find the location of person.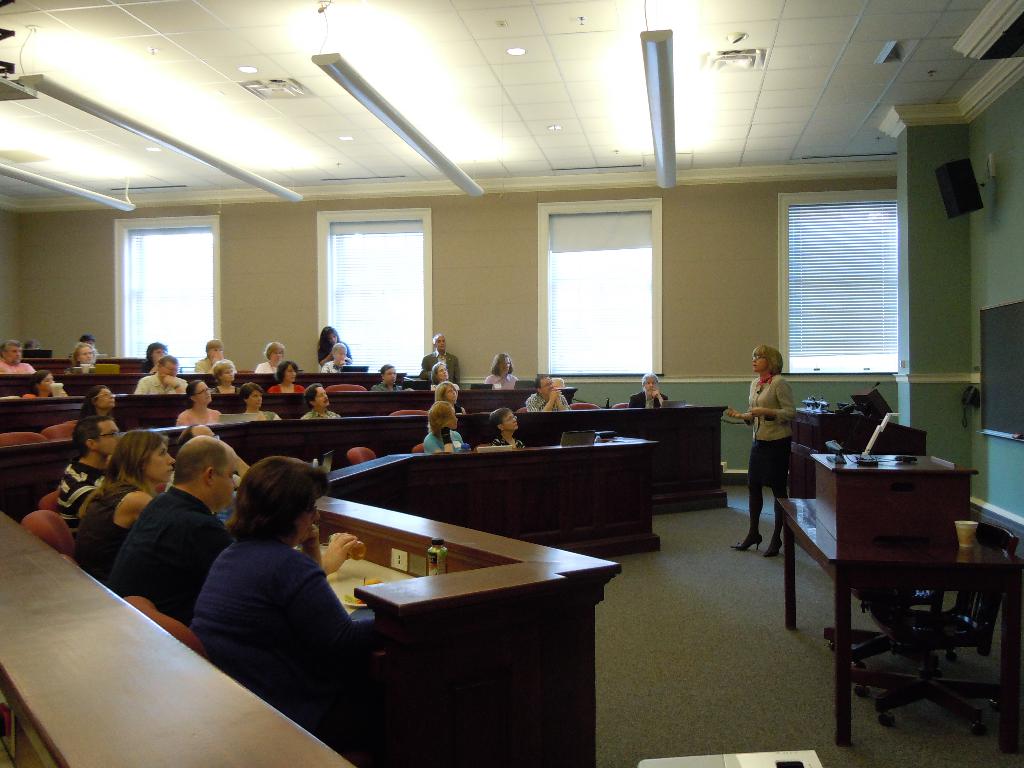
Location: [417,333,465,374].
